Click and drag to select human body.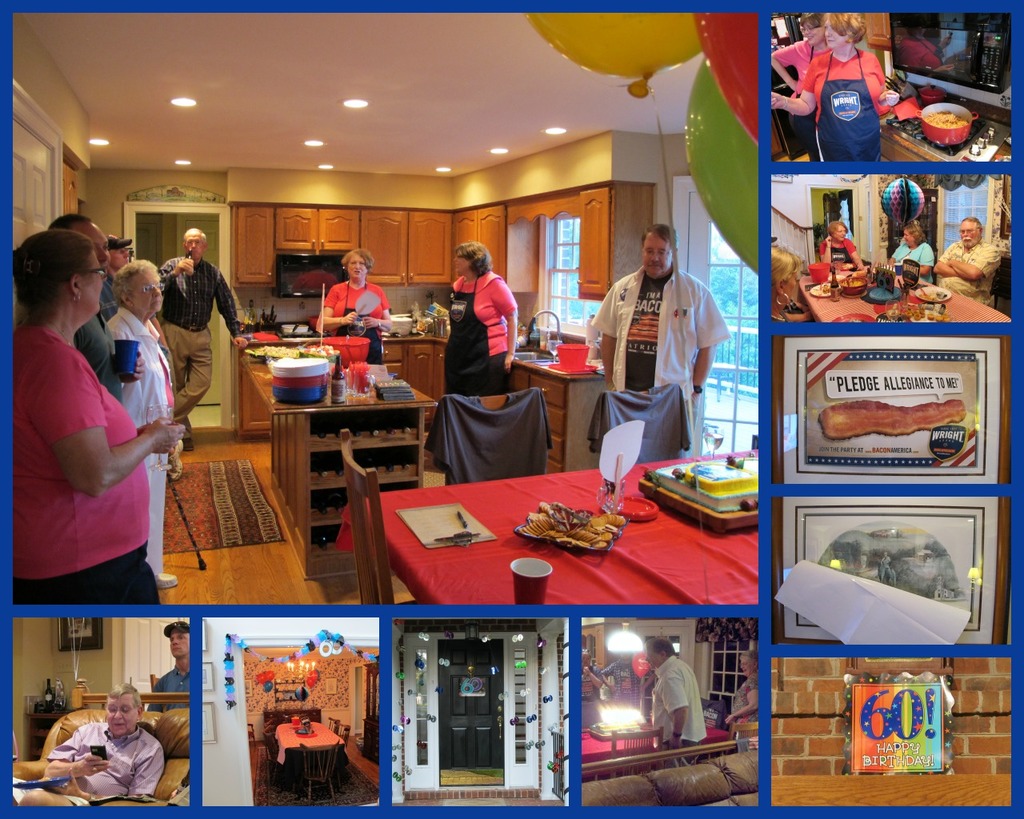
Selection: [left=778, top=299, right=813, bottom=321].
